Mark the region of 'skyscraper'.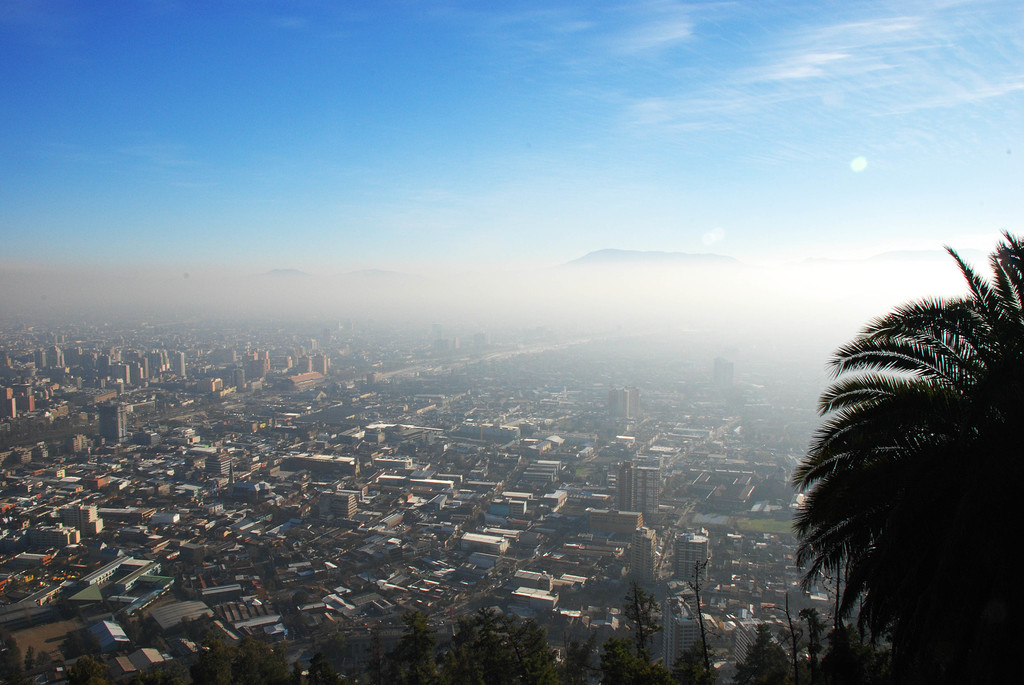
Region: {"x1": 207, "y1": 457, "x2": 235, "y2": 482}.
